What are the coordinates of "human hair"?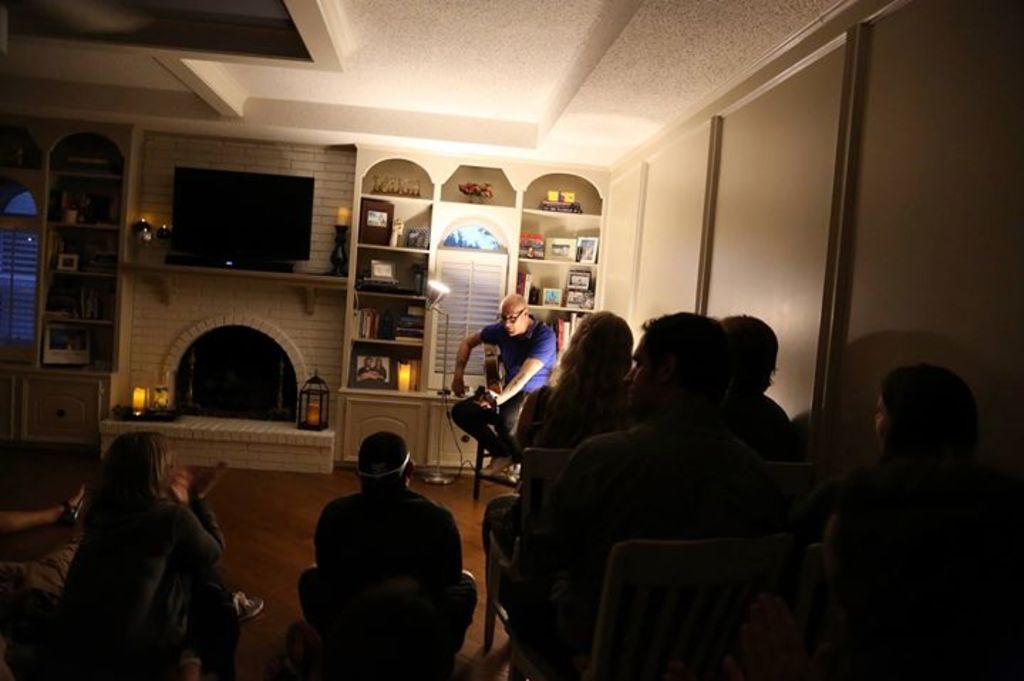
crop(883, 364, 981, 454).
